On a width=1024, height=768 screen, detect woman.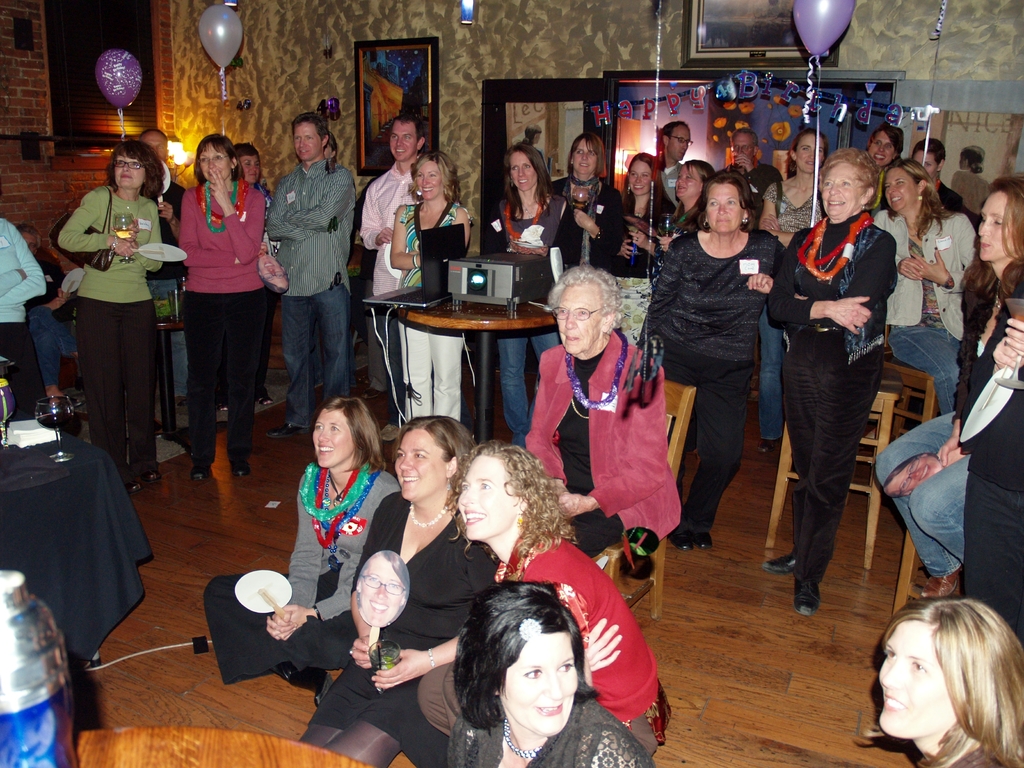
{"left": 916, "top": 141, "right": 967, "bottom": 214}.
